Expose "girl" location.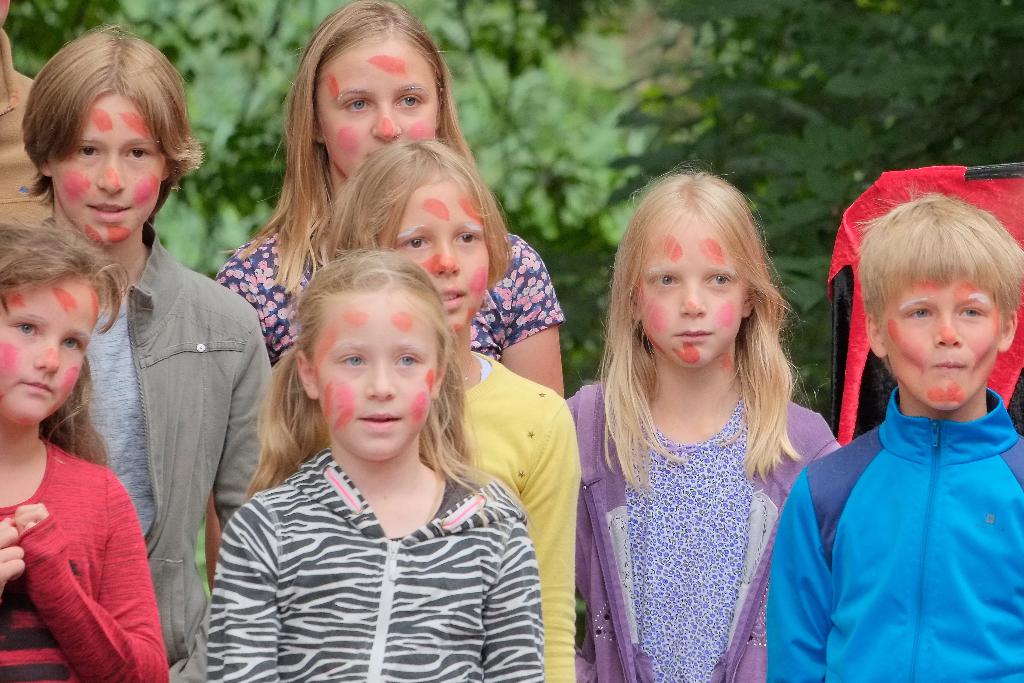
Exposed at Rect(0, 211, 170, 682).
